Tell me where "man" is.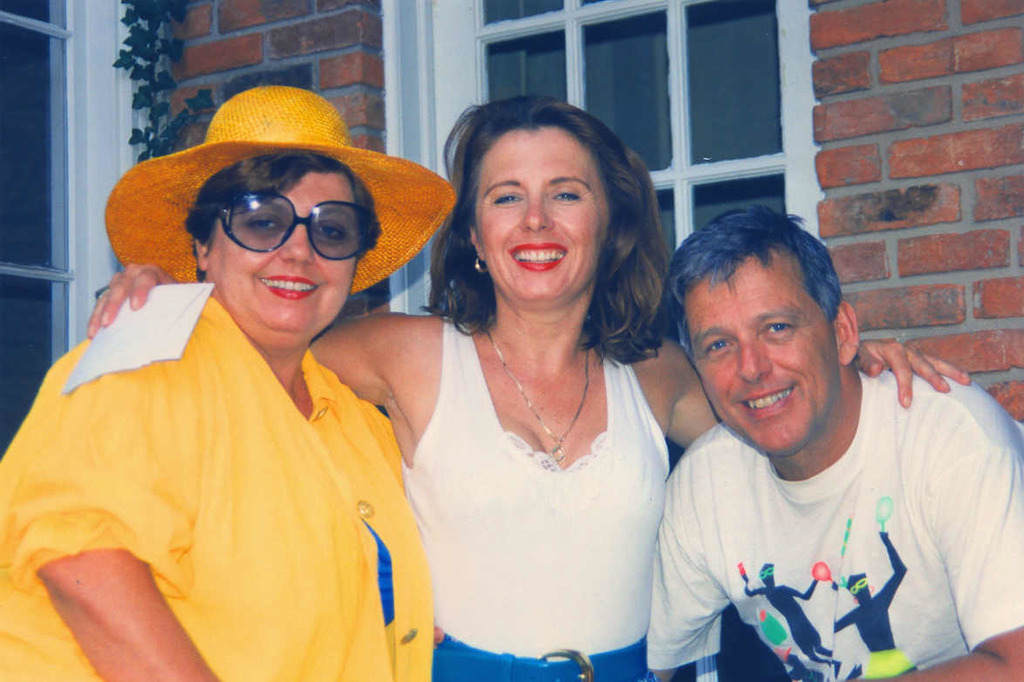
"man" is at (641,199,1023,681).
